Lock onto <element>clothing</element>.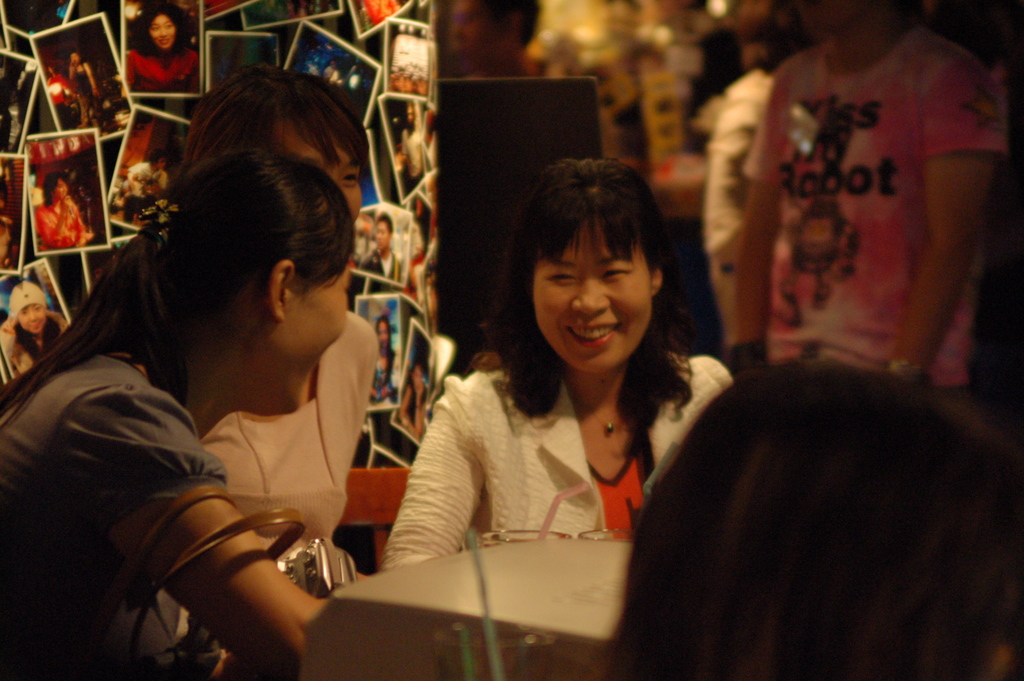
Locked: Rect(0, 342, 238, 680).
